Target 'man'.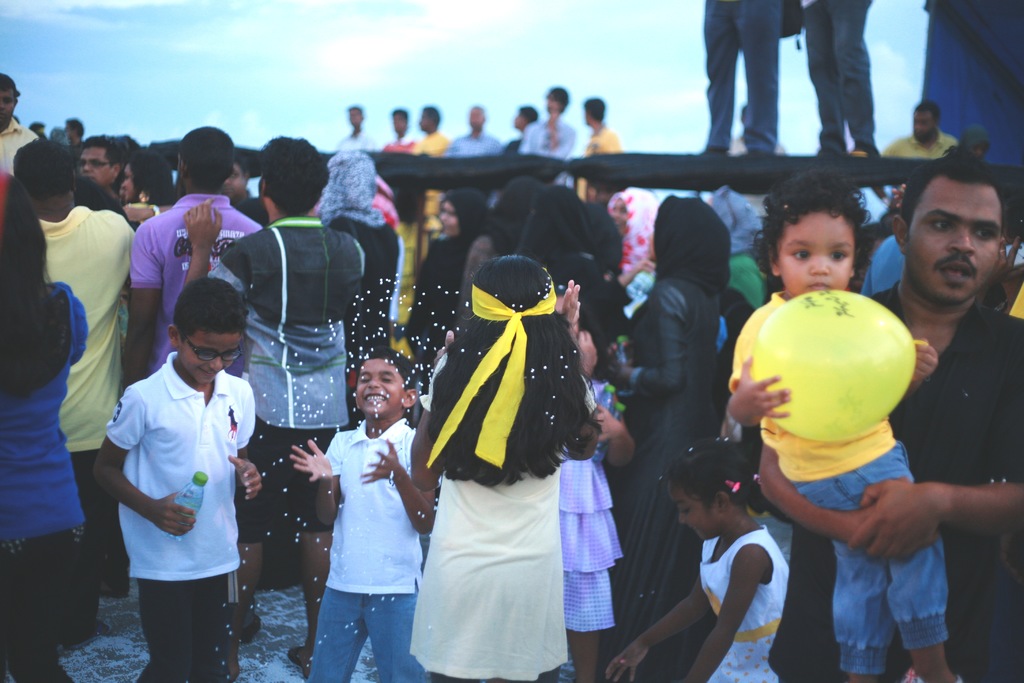
Target region: (417, 107, 443, 152).
